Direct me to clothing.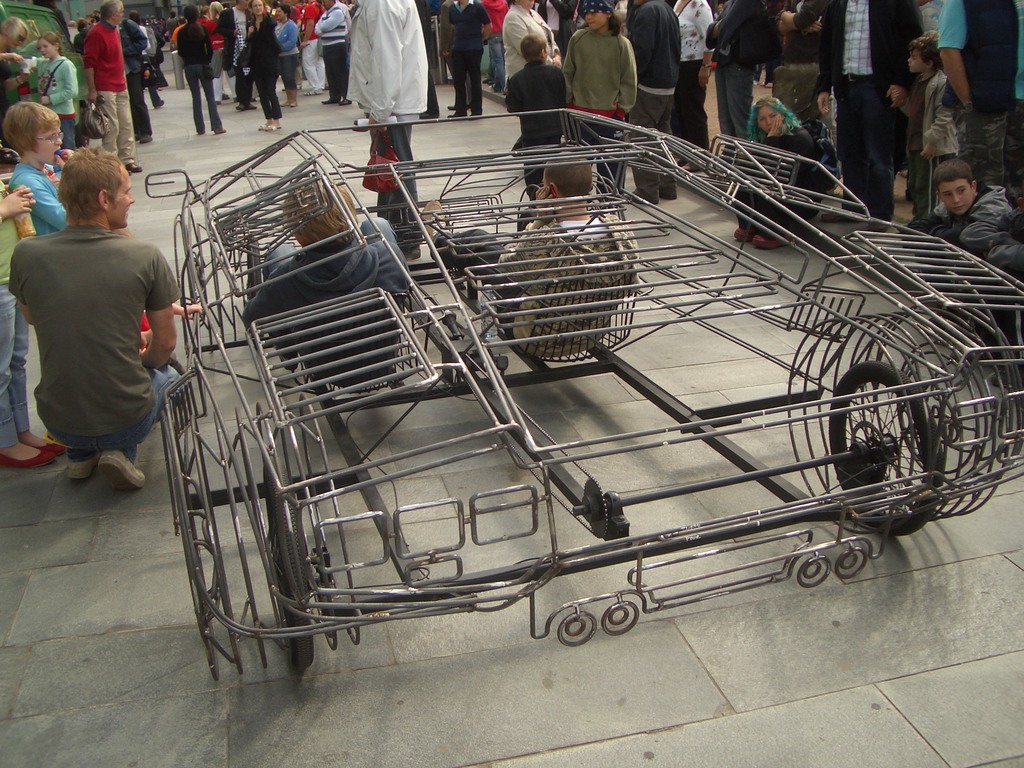
Direction: 241 212 413 385.
